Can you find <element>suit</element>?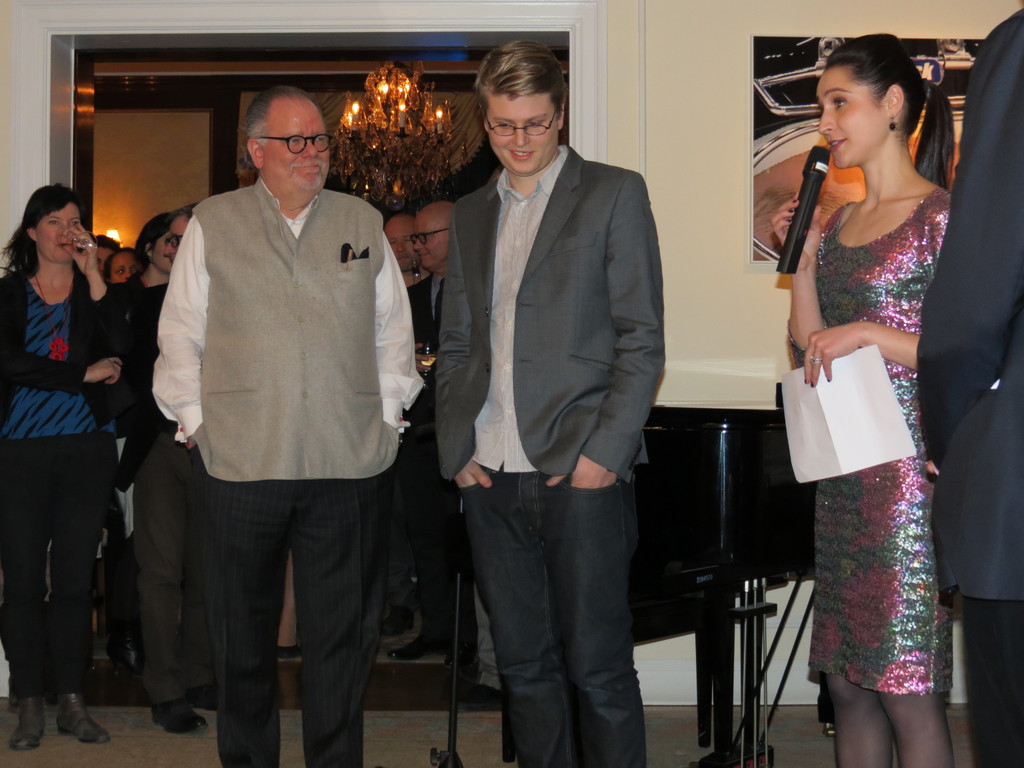
Yes, bounding box: locate(915, 7, 1023, 767).
